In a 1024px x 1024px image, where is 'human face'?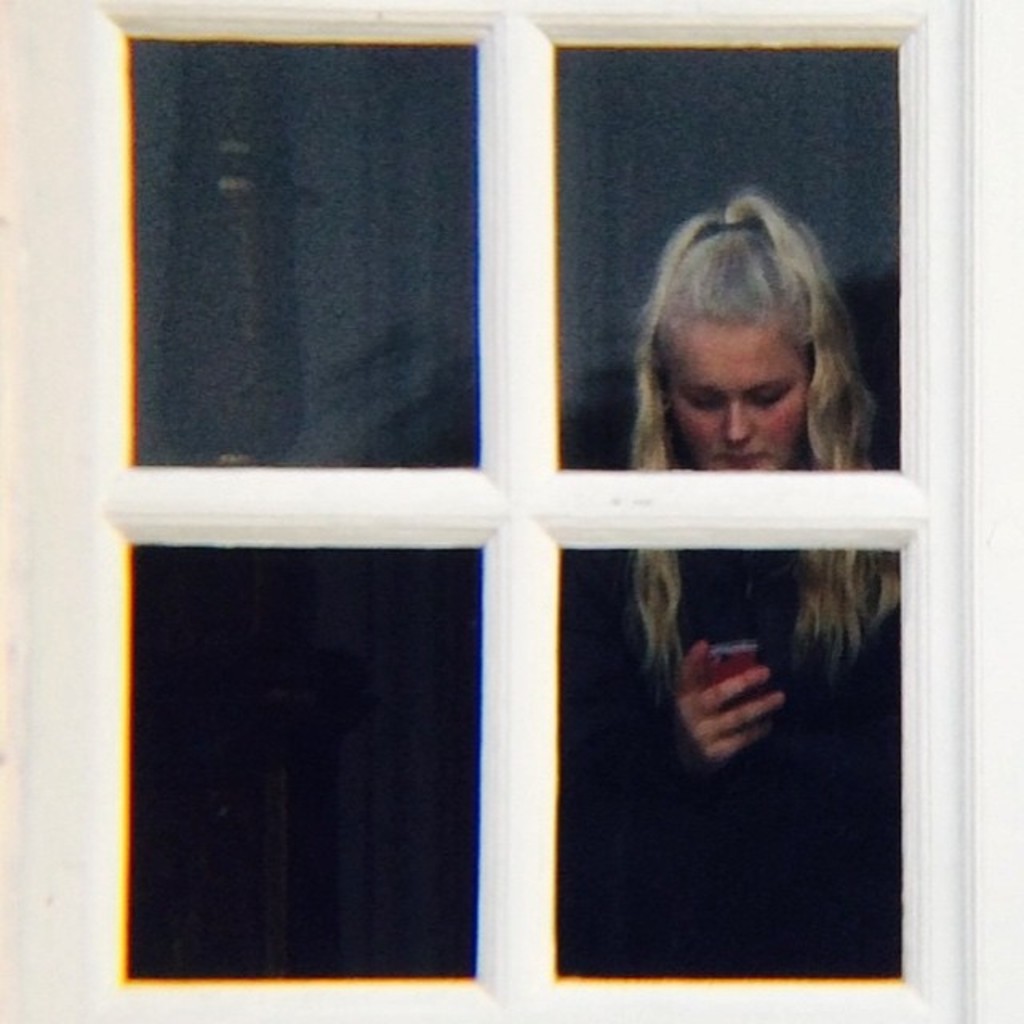
669:323:813:478.
